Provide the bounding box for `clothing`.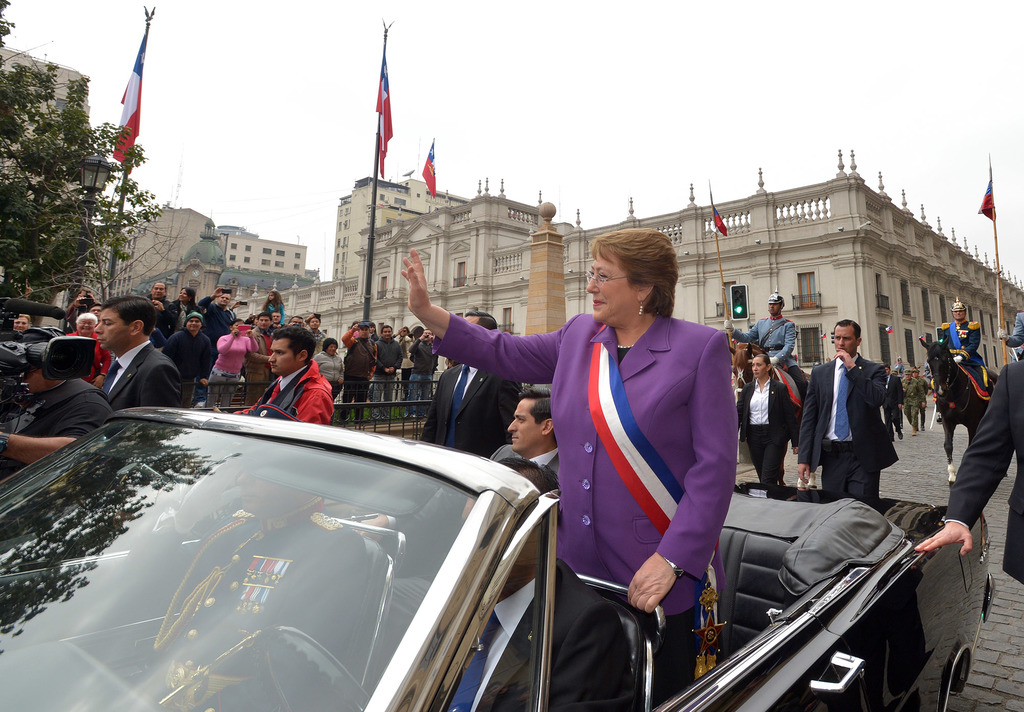
<box>730,315,791,364</box>.
